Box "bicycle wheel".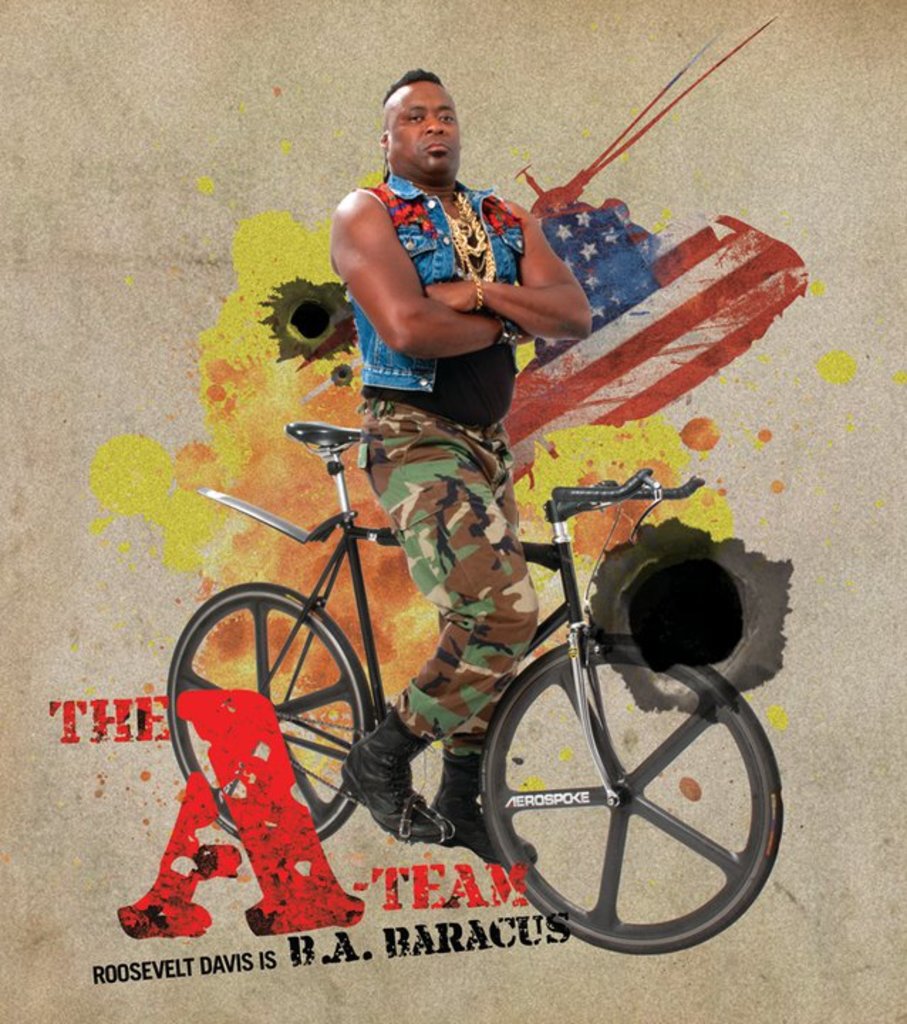
x1=169, y1=573, x2=367, y2=850.
